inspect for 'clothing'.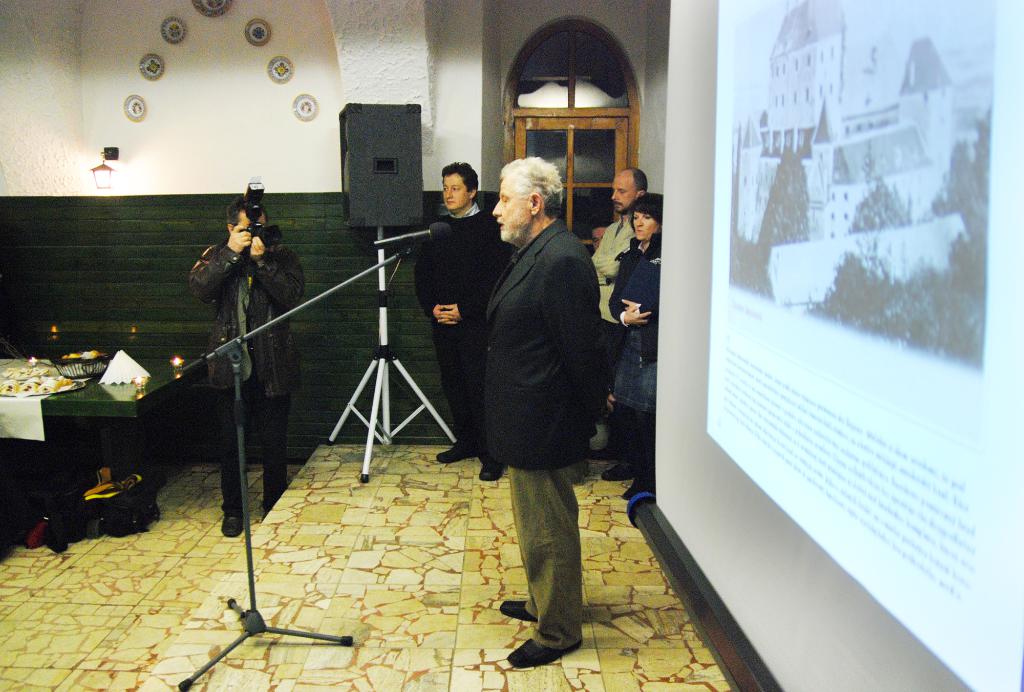
Inspection: left=477, top=236, right=607, bottom=645.
